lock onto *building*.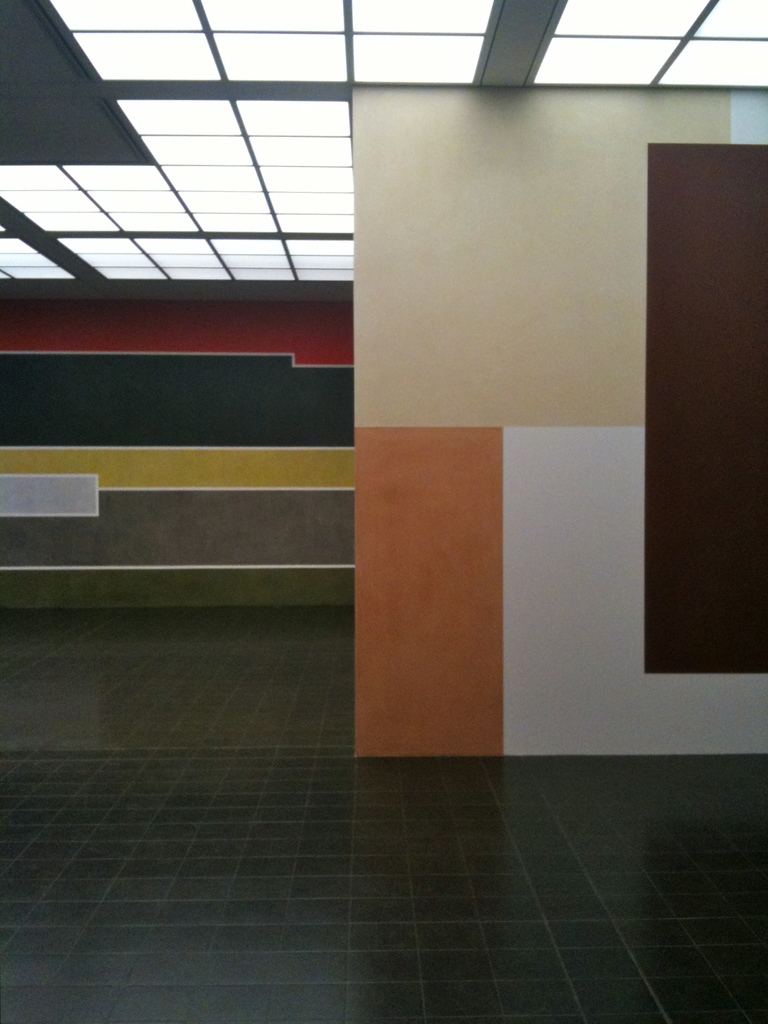
Locked: 0, 0, 766, 1020.
